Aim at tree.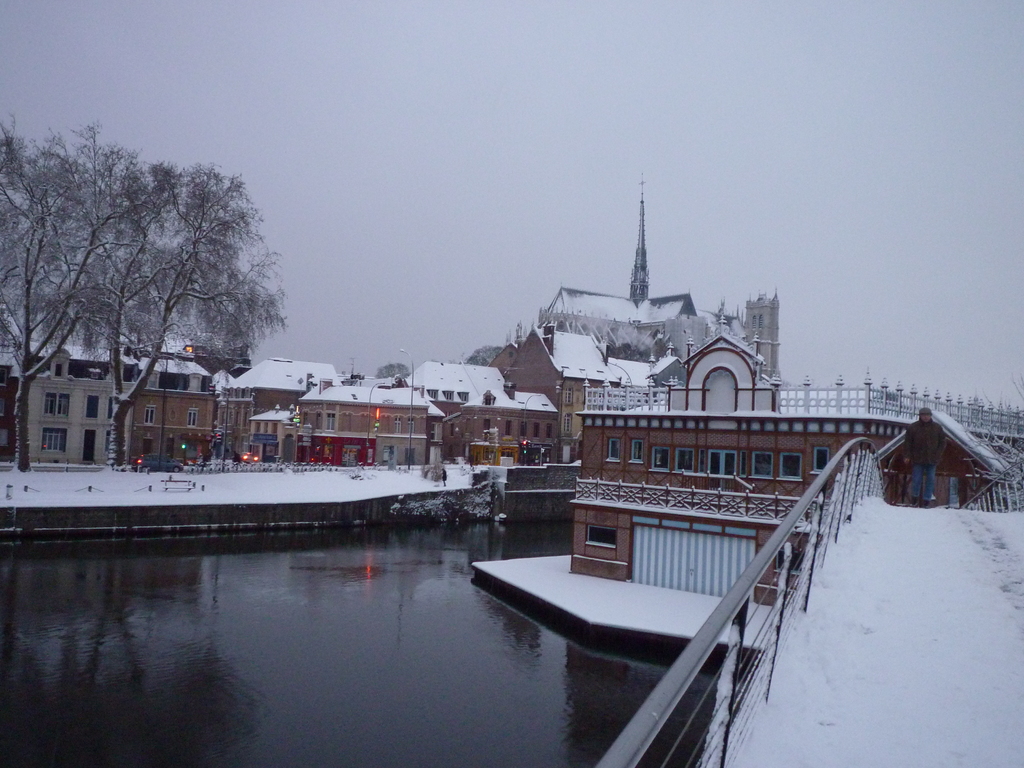
Aimed at [380, 364, 409, 381].
